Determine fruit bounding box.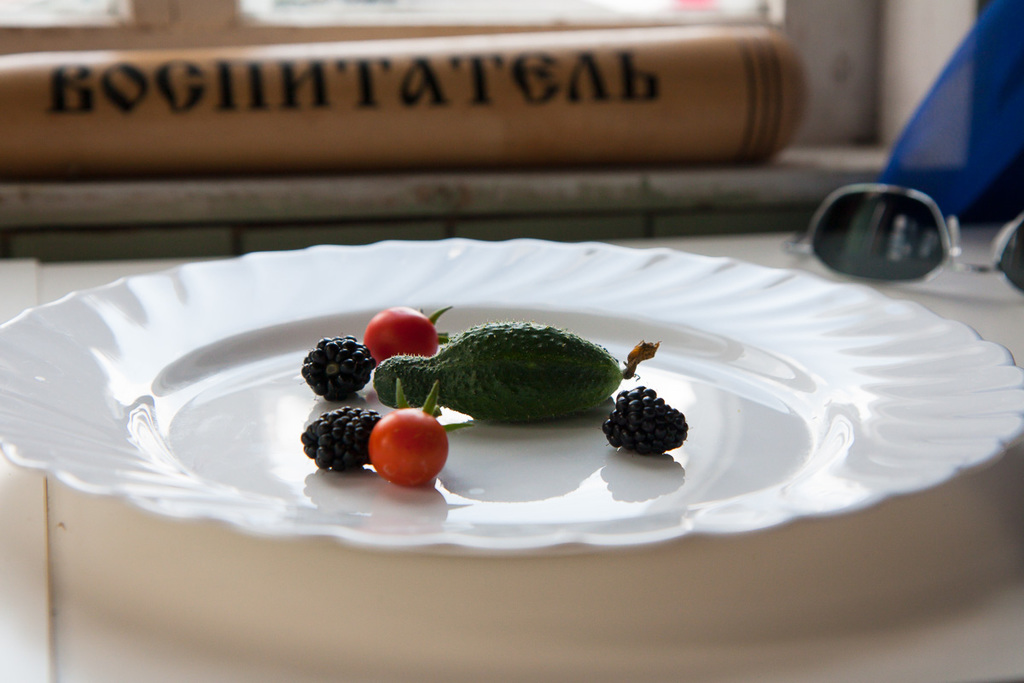
Determined: [left=371, top=385, right=445, bottom=491].
